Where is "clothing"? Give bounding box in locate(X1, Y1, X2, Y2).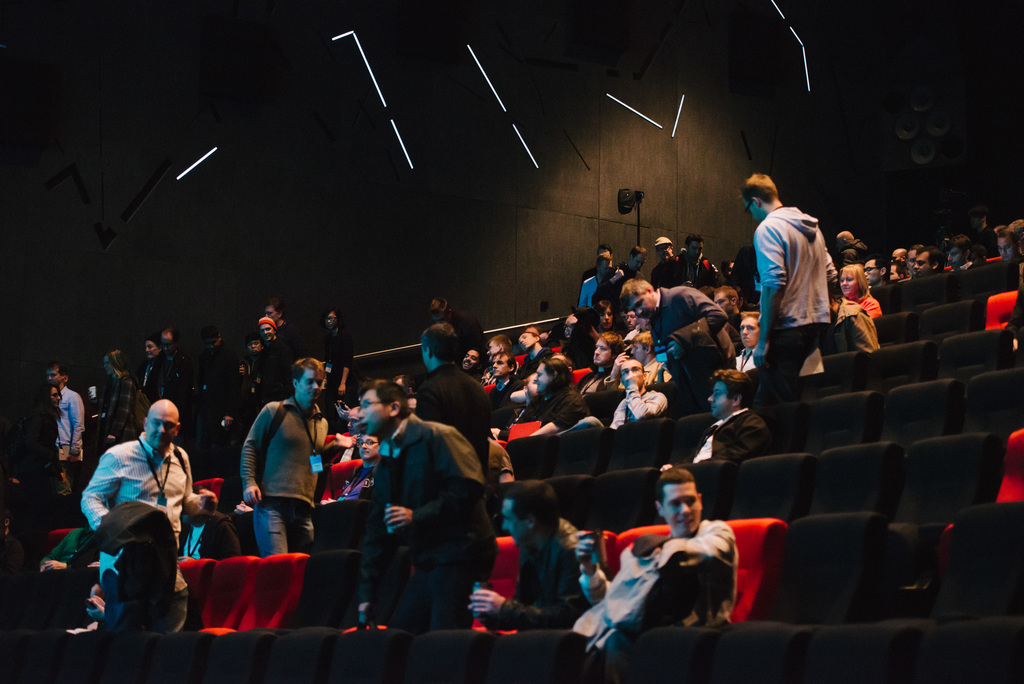
locate(237, 402, 329, 550).
